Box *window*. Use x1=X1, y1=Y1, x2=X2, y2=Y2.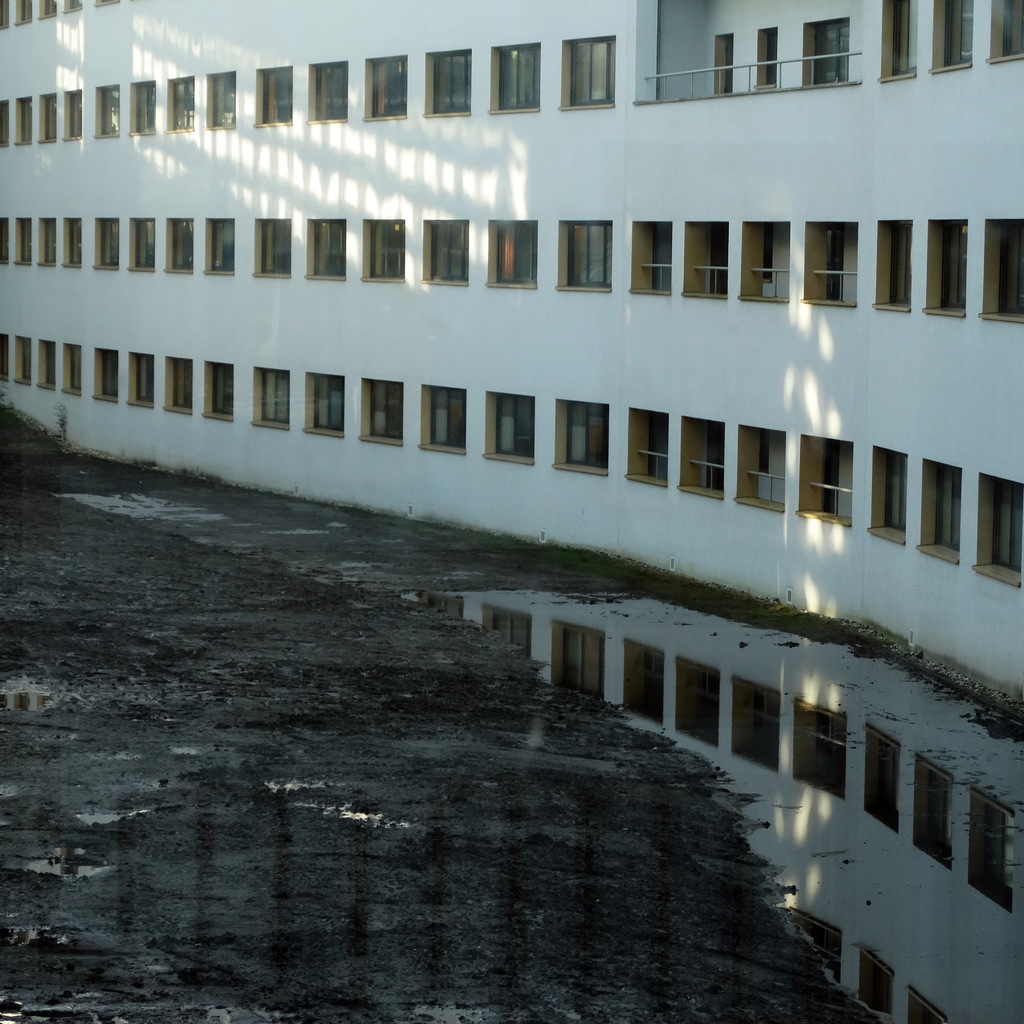
x1=134, y1=354, x2=153, y2=401.
